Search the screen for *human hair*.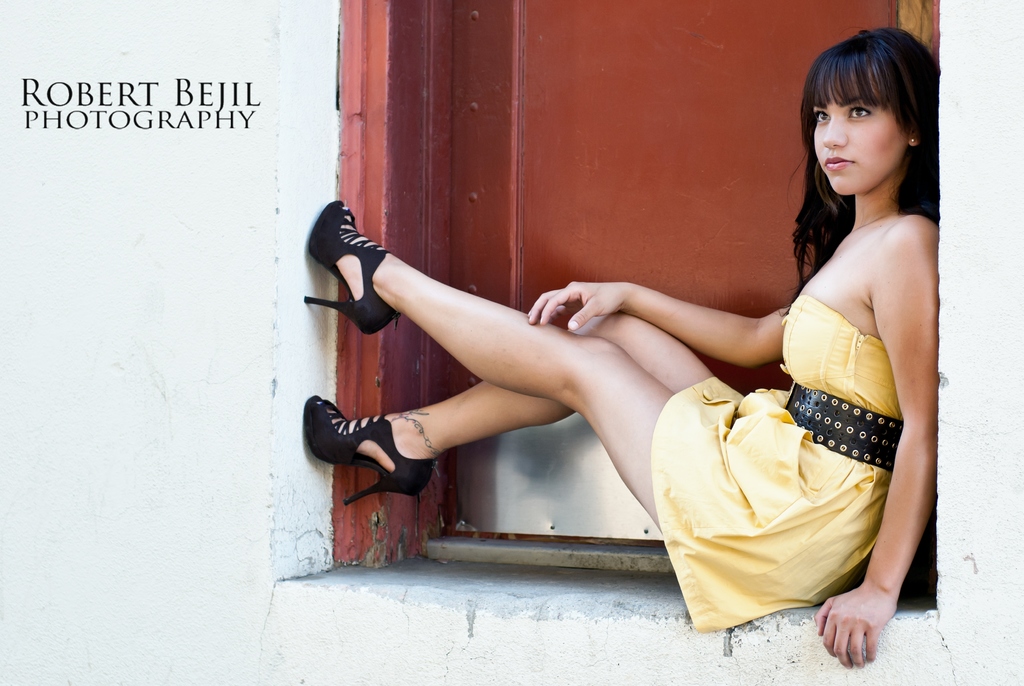
Found at x1=811, y1=35, x2=934, y2=183.
